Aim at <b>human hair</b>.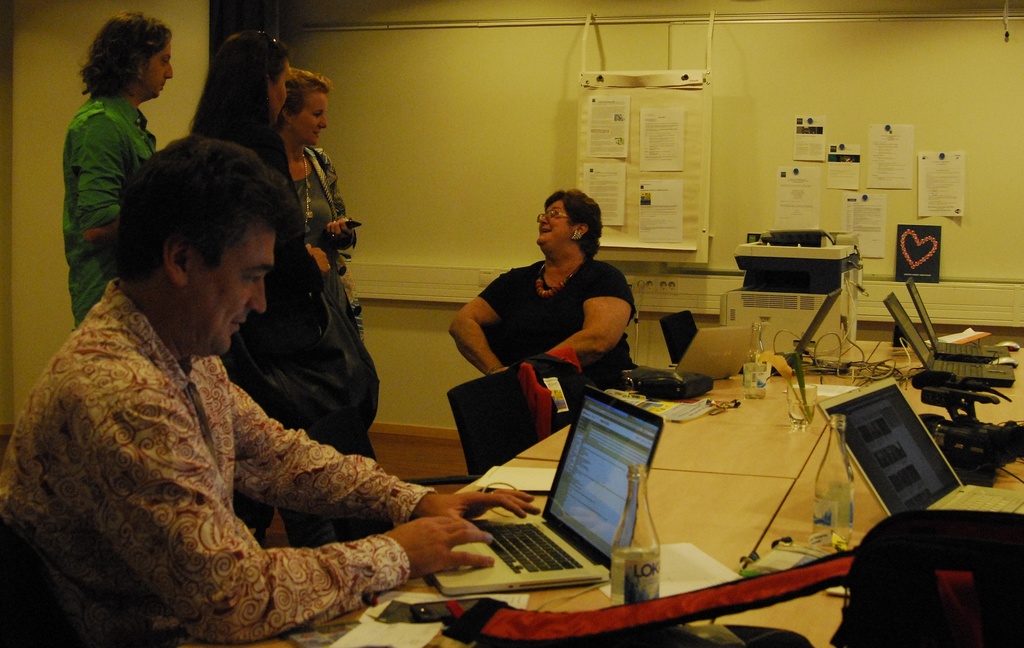
Aimed at box=[72, 12, 162, 108].
